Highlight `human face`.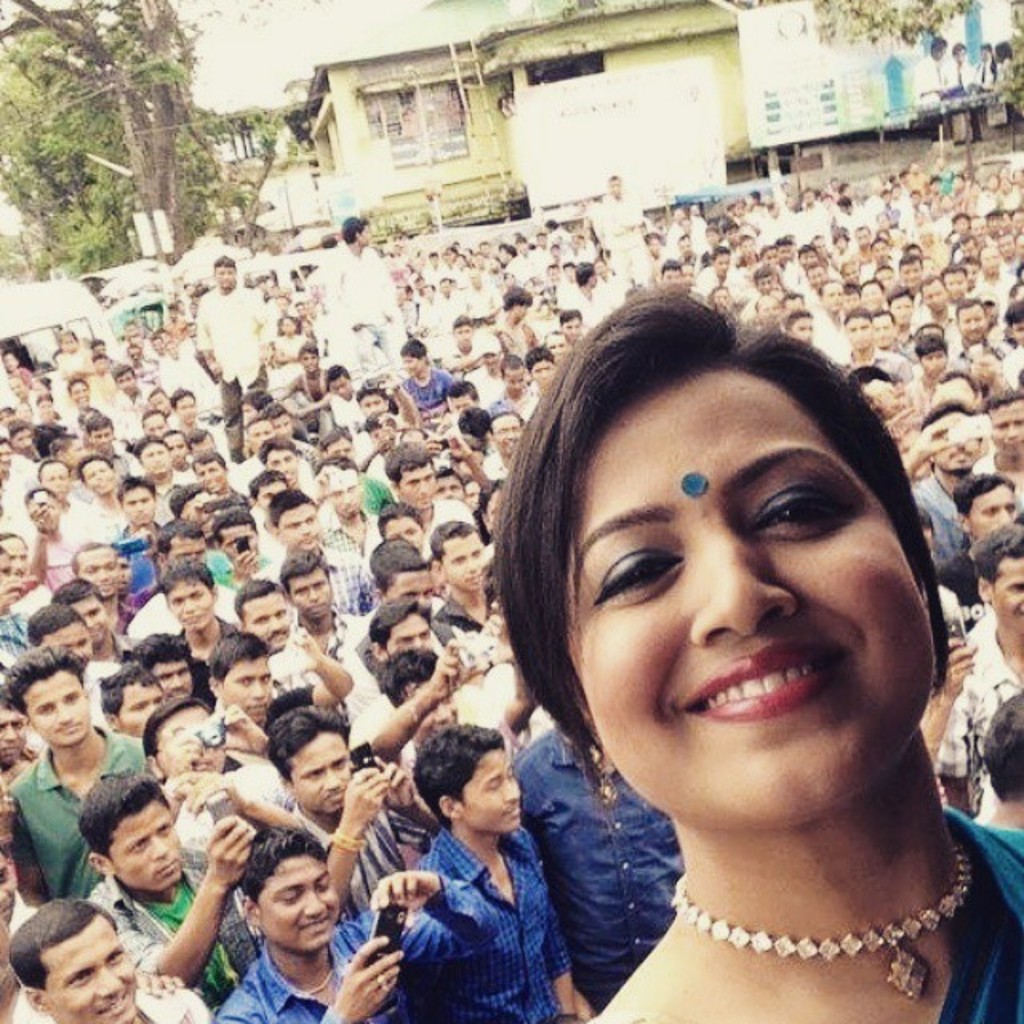
Highlighted region: x1=328 y1=373 x2=349 y2=398.
